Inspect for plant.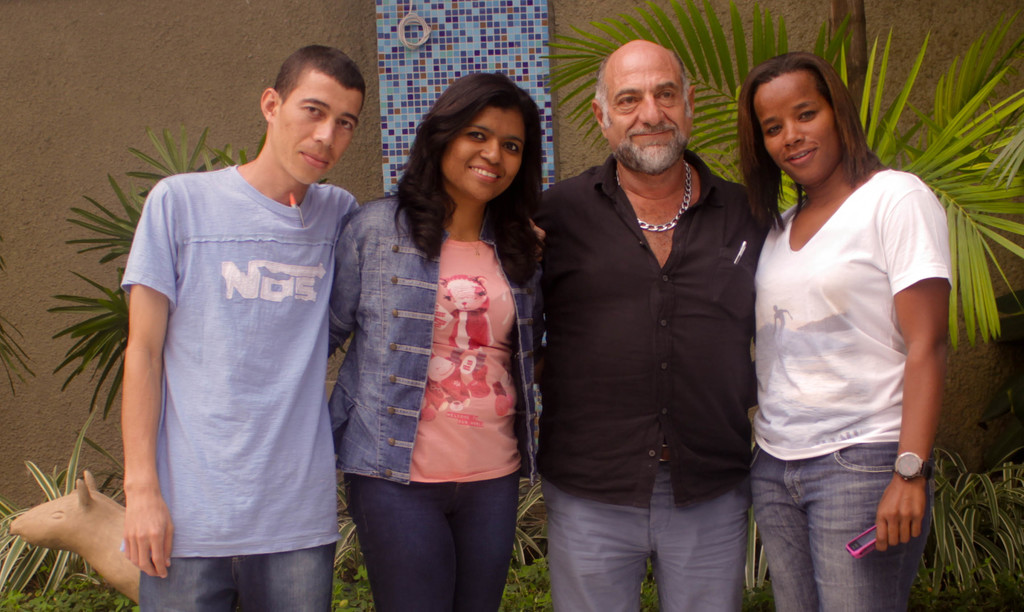
Inspection: (x1=330, y1=465, x2=376, y2=611).
